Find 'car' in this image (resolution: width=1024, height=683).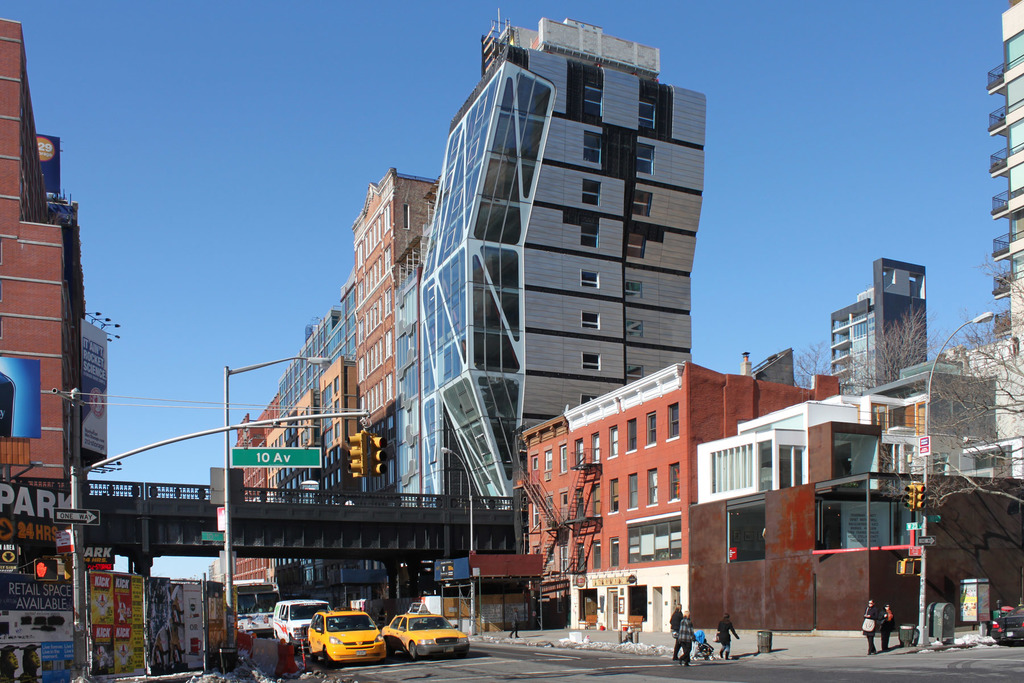
(left=991, top=602, right=1023, bottom=645).
